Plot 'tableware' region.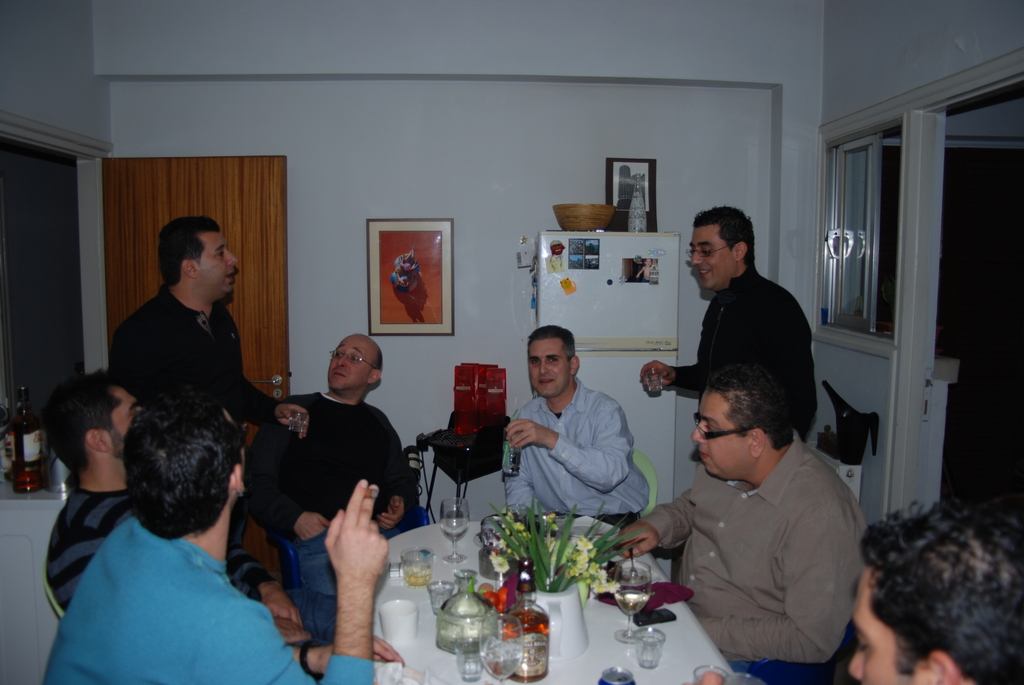
Plotted at detection(441, 500, 471, 560).
